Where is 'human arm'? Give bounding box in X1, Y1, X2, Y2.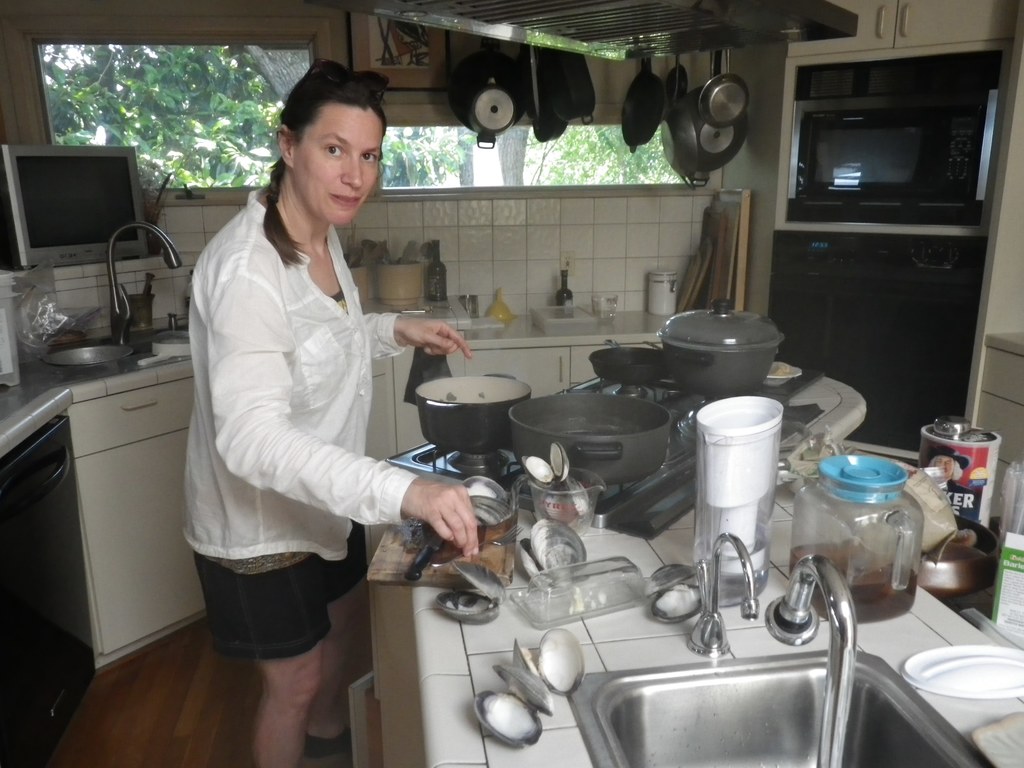
360, 287, 474, 365.
